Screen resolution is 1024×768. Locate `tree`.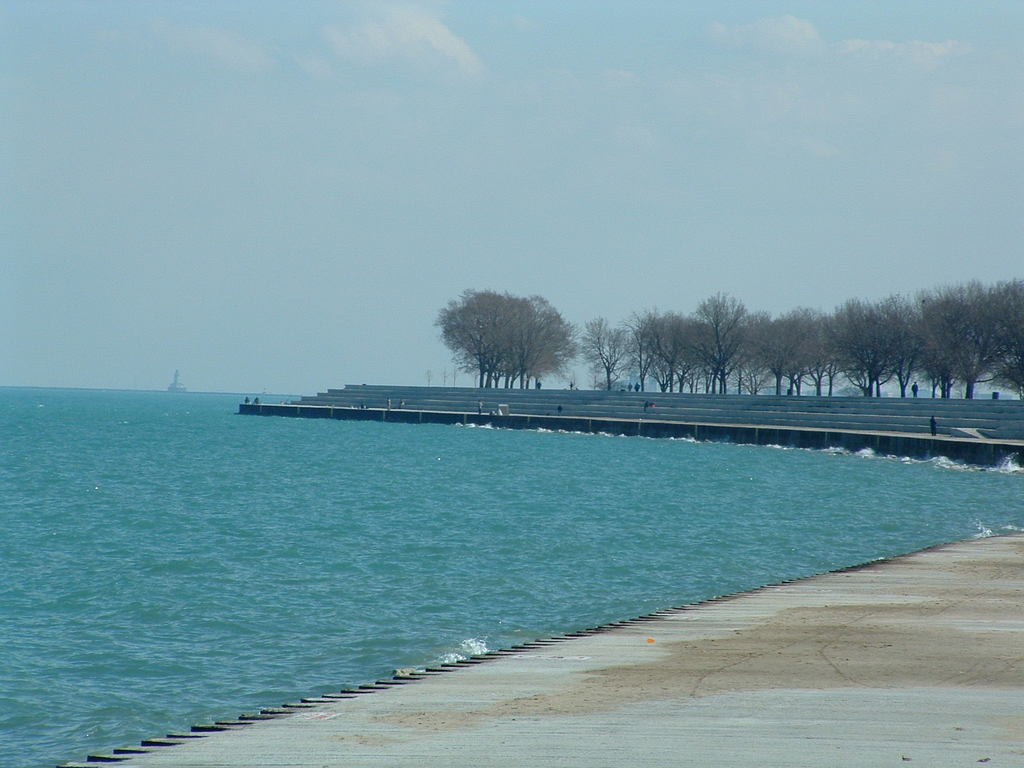
(425,279,579,390).
